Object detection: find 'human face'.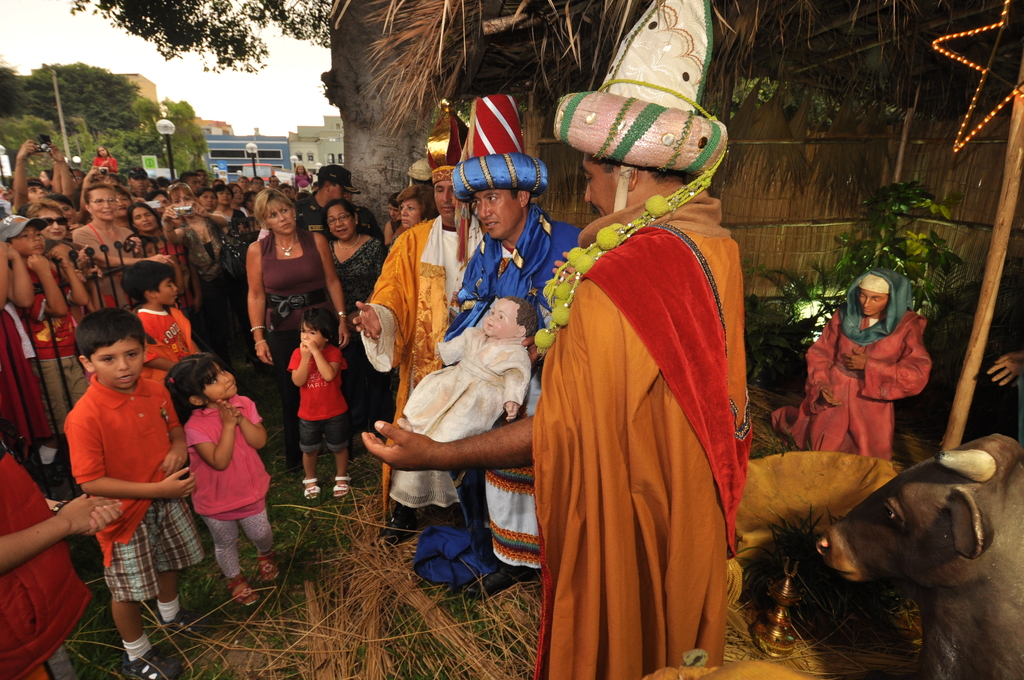
detection(90, 336, 144, 388).
